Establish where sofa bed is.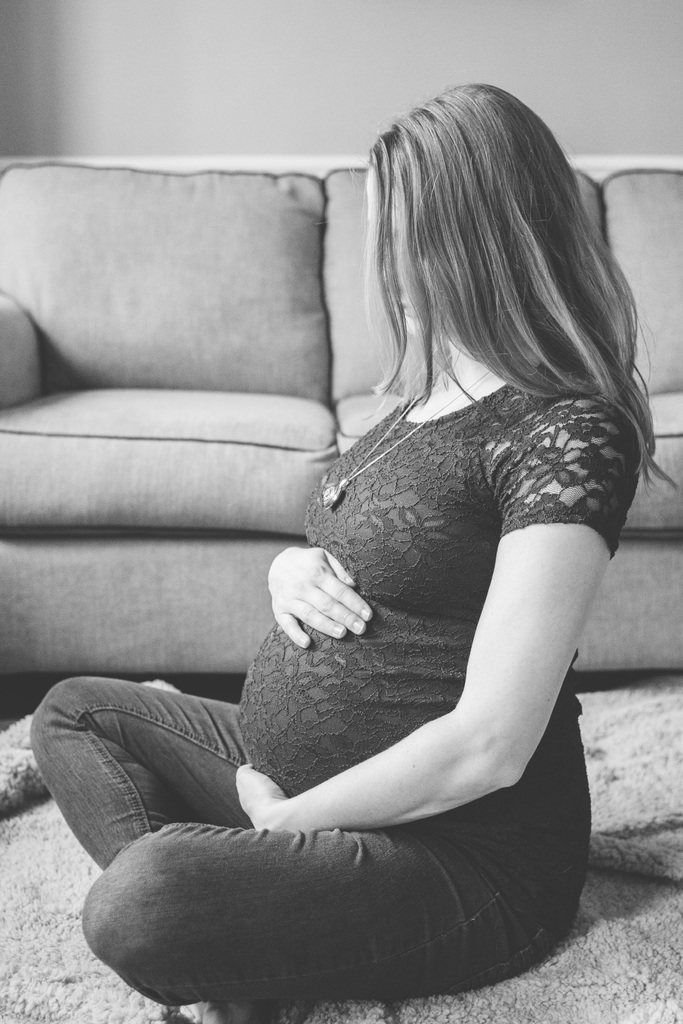
Established at Rect(0, 154, 682, 679).
